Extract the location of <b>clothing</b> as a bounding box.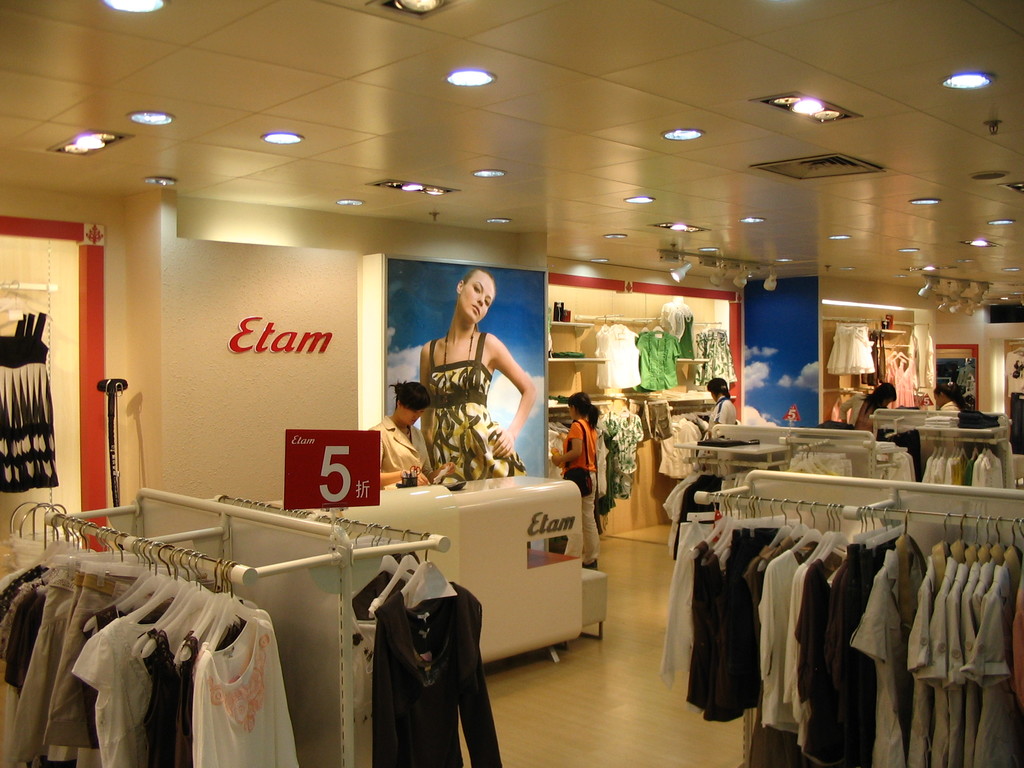
x1=637, y1=328, x2=687, y2=389.
